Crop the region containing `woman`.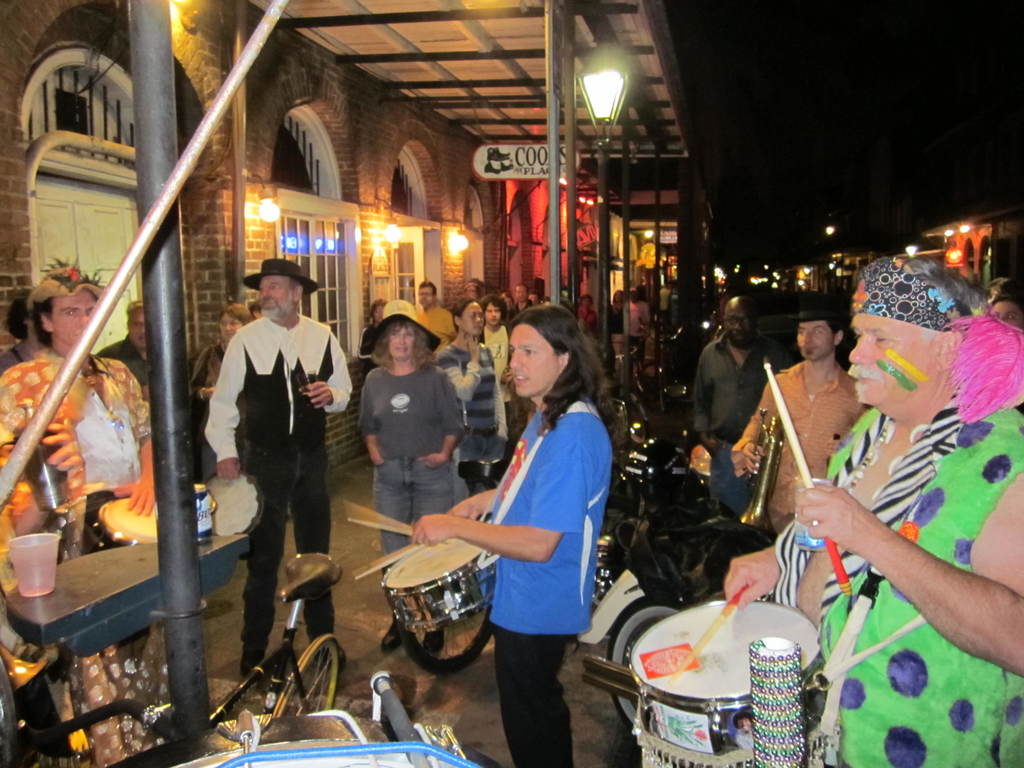
Crop region: pyautogui.locateOnScreen(608, 289, 625, 375).
